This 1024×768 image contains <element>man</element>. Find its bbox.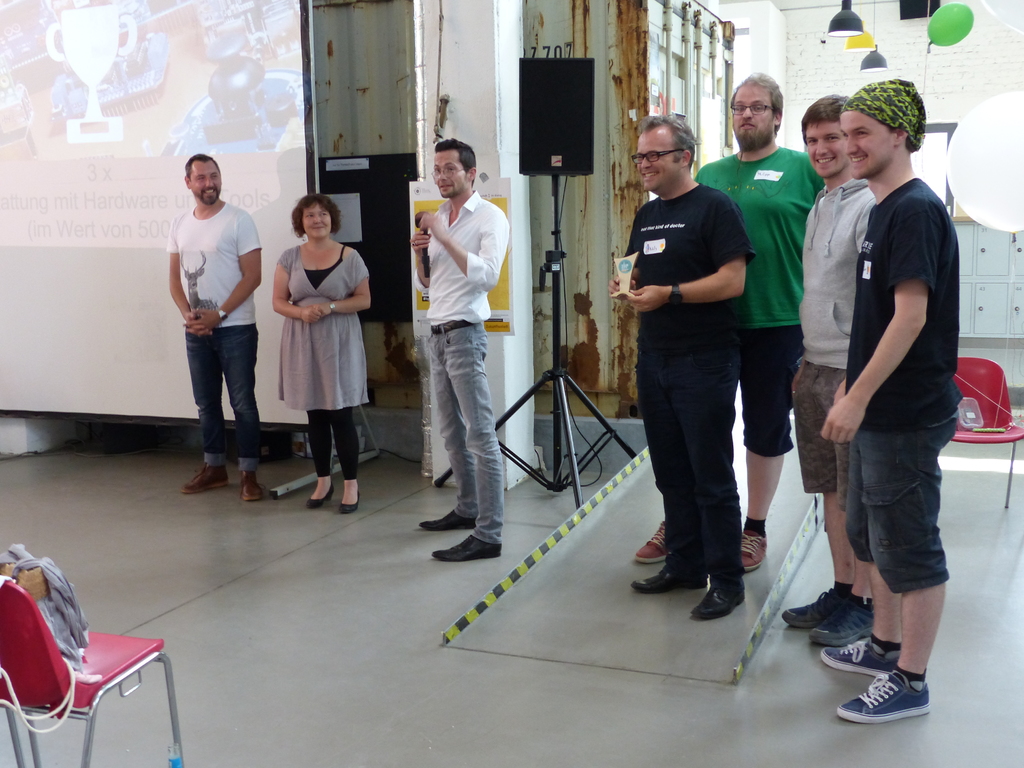
<bbox>633, 70, 824, 572</bbox>.
